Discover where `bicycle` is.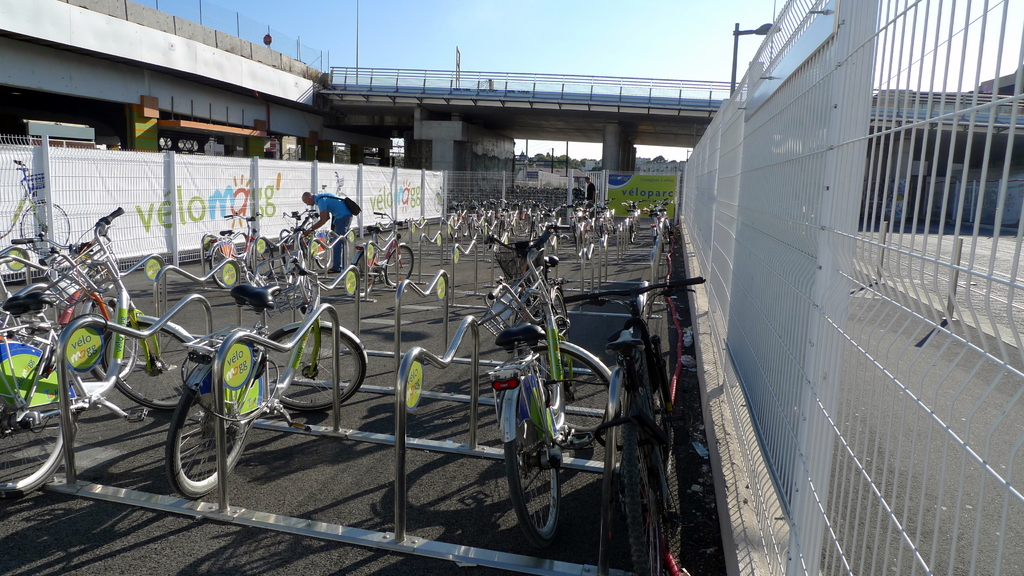
Discovered at 567 272 700 575.
